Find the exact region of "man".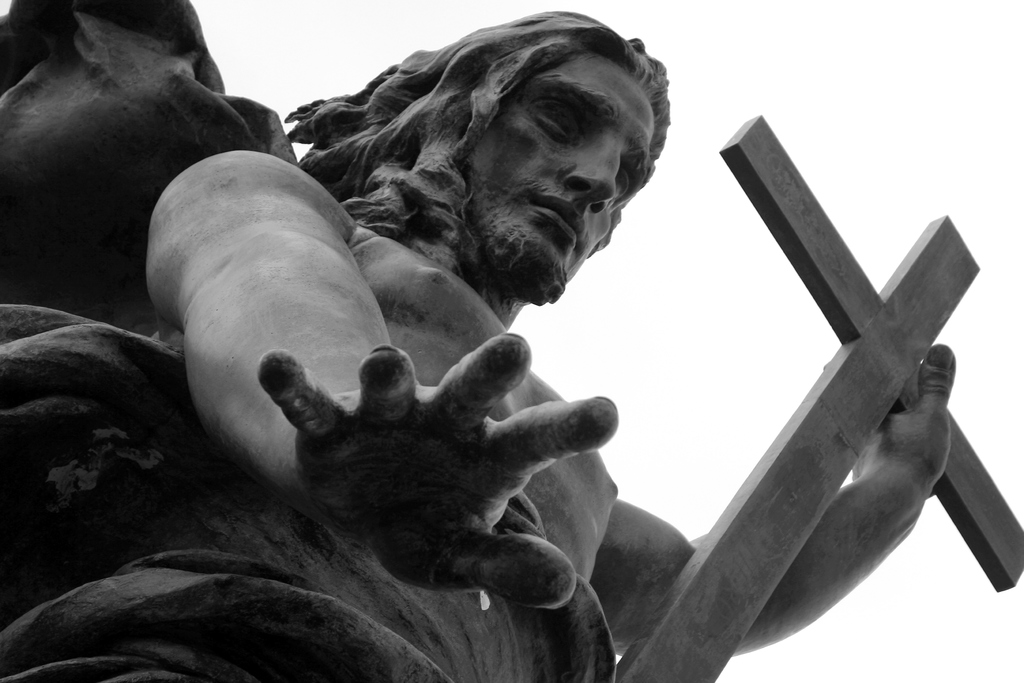
Exact region: bbox(0, 11, 956, 682).
